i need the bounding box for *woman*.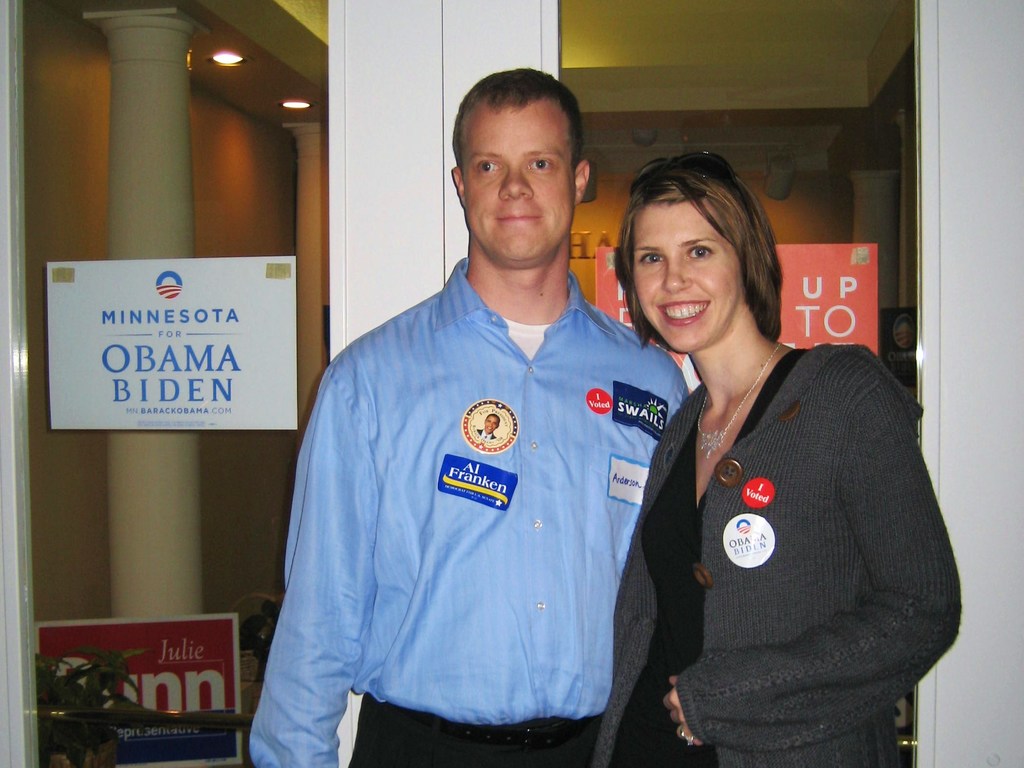
Here it is: Rect(592, 156, 963, 767).
